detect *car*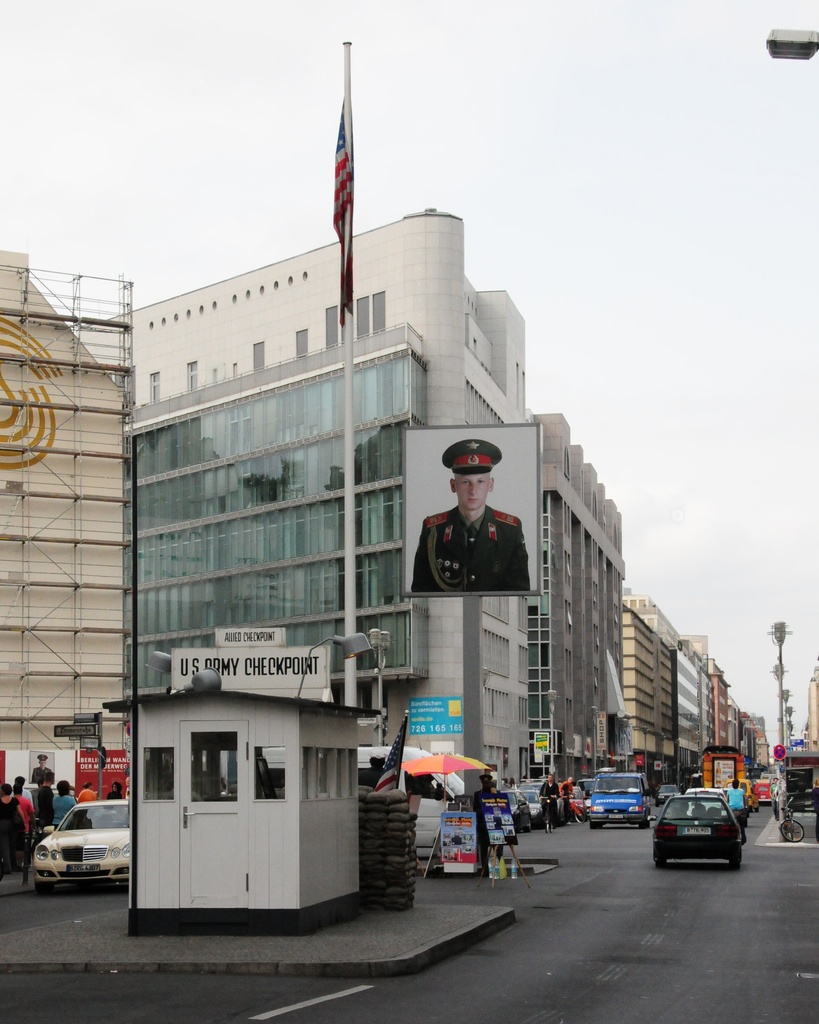
570/785/585/817
